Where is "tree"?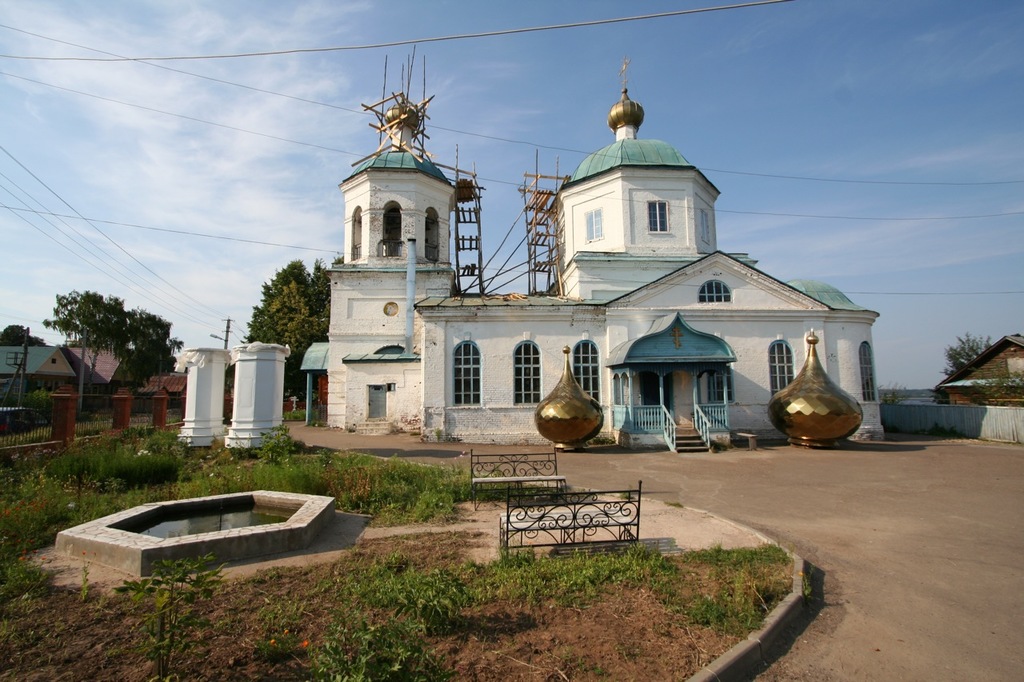
bbox=(238, 257, 347, 401).
